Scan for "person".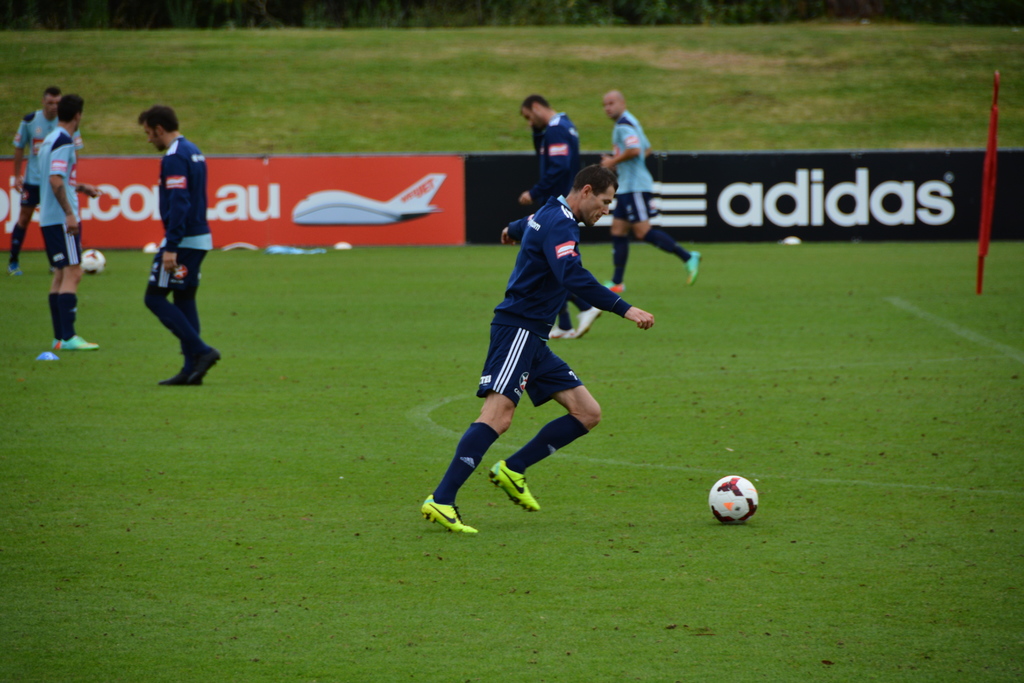
Scan result: detection(599, 89, 704, 295).
